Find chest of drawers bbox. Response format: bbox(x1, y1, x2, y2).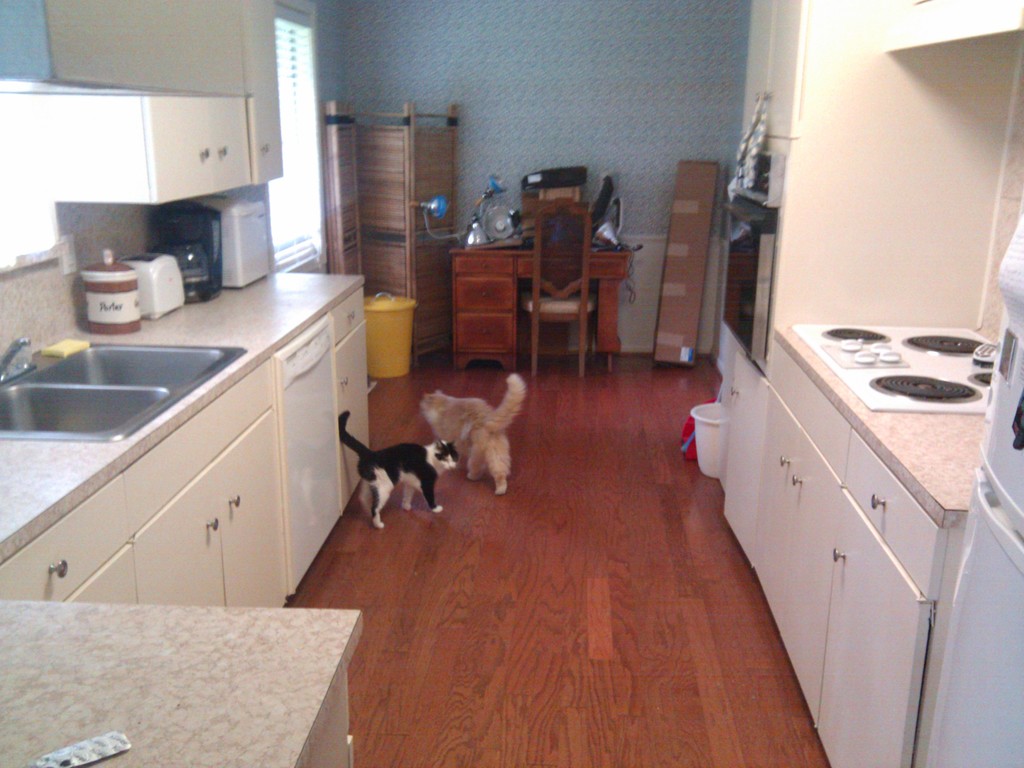
bbox(751, 341, 964, 767).
